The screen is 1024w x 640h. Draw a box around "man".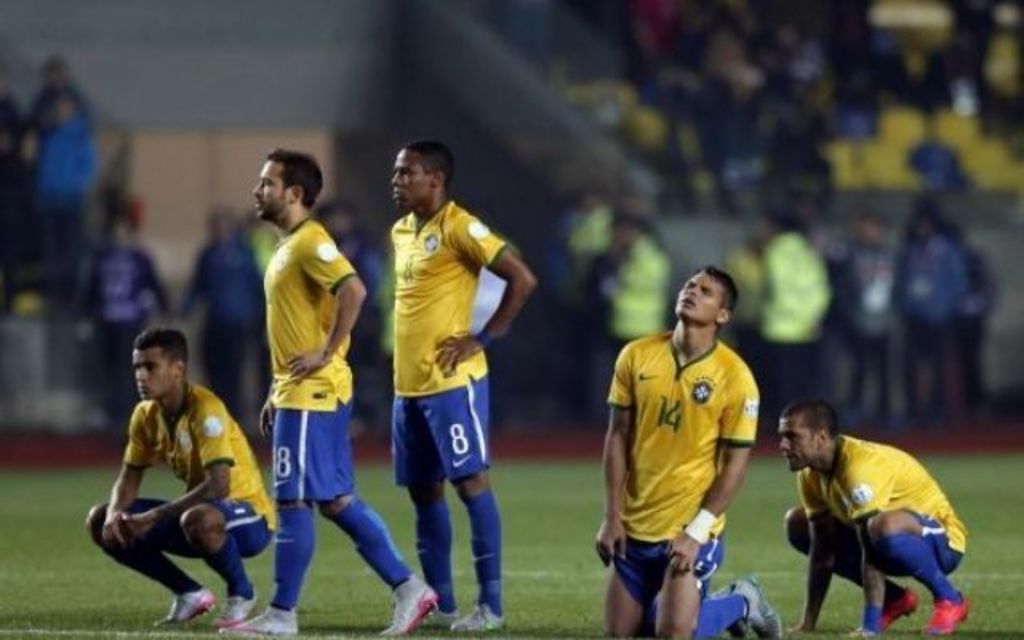
bbox(78, 339, 290, 624).
